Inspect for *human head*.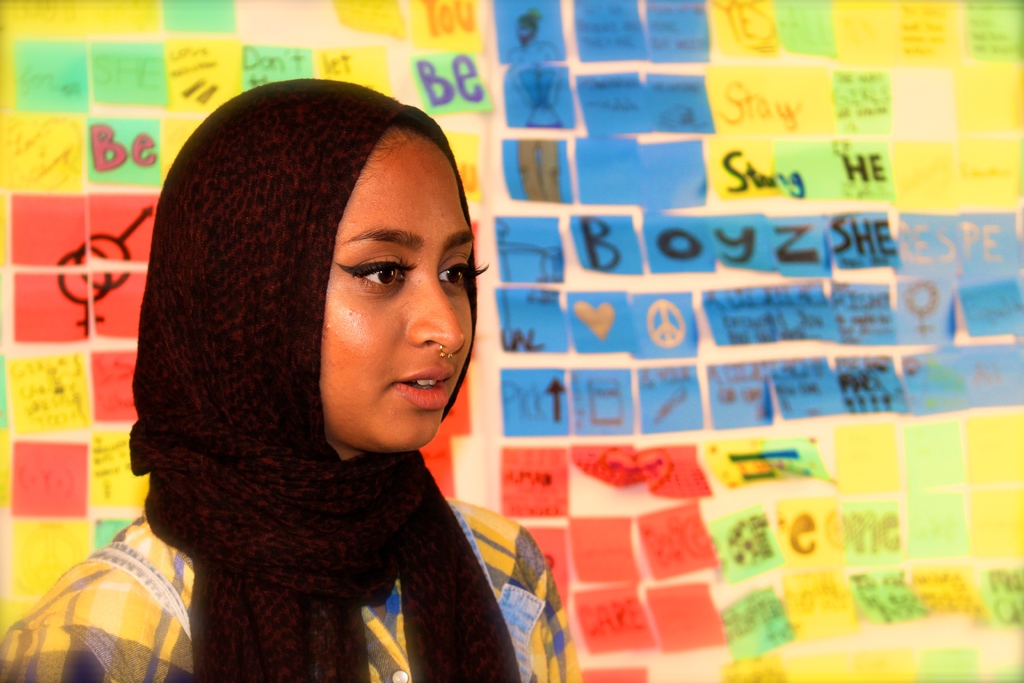
Inspection: 148/74/474/458.
